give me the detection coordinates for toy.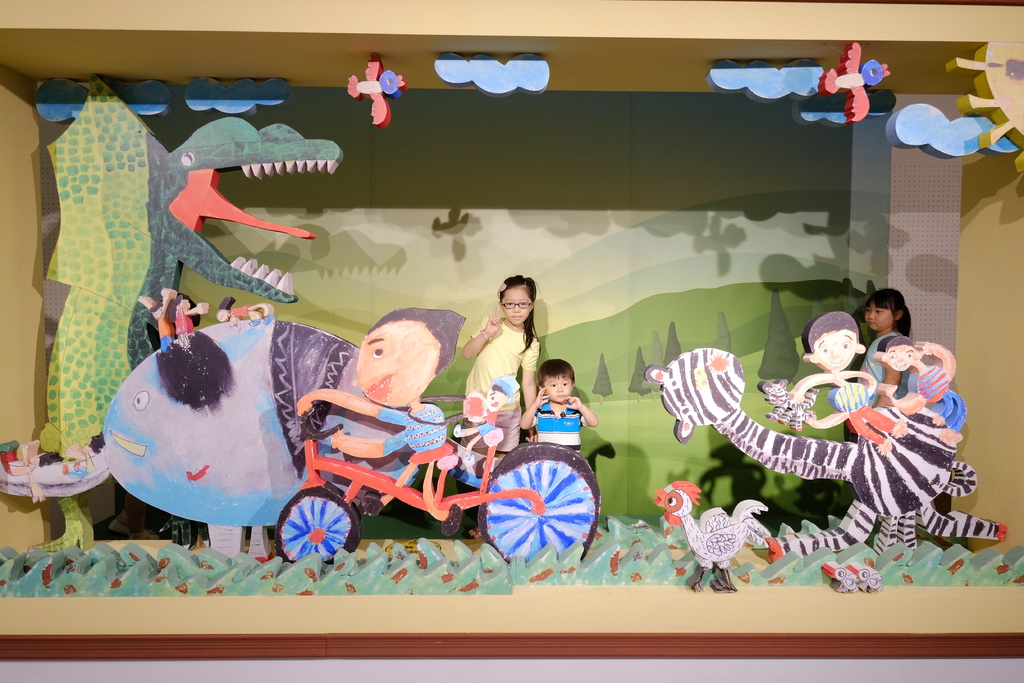
{"left": 431, "top": 53, "right": 551, "bottom": 99}.
